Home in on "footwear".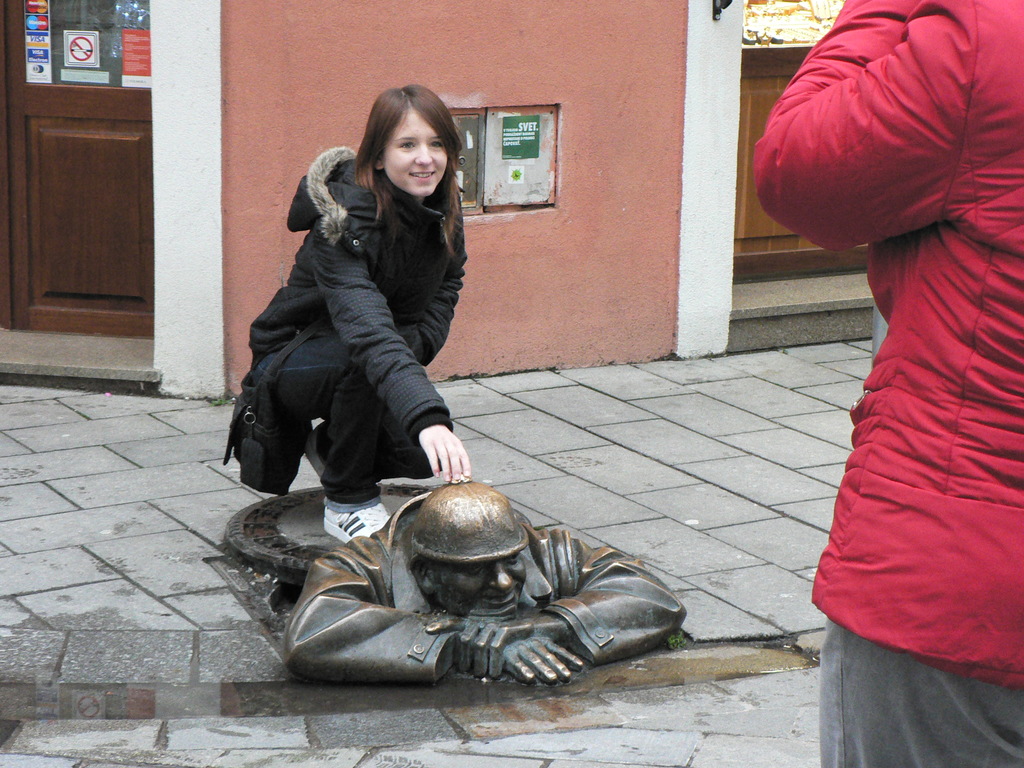
Homed in at bbox=[300, 428, 324, 477].
